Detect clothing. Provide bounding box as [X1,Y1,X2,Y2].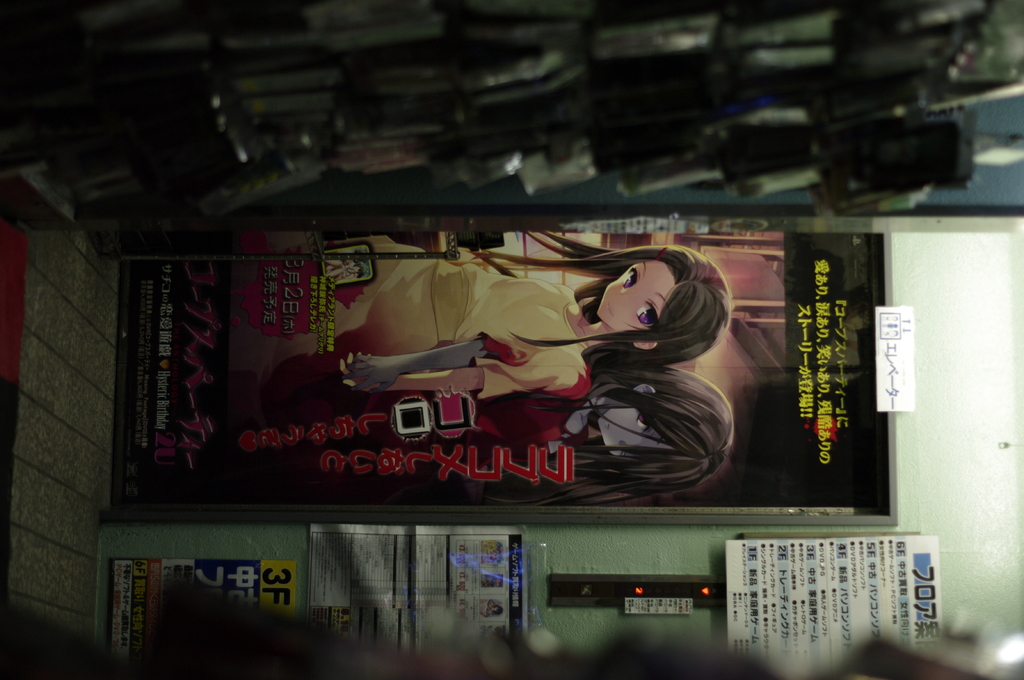
[230,241,593,420].
